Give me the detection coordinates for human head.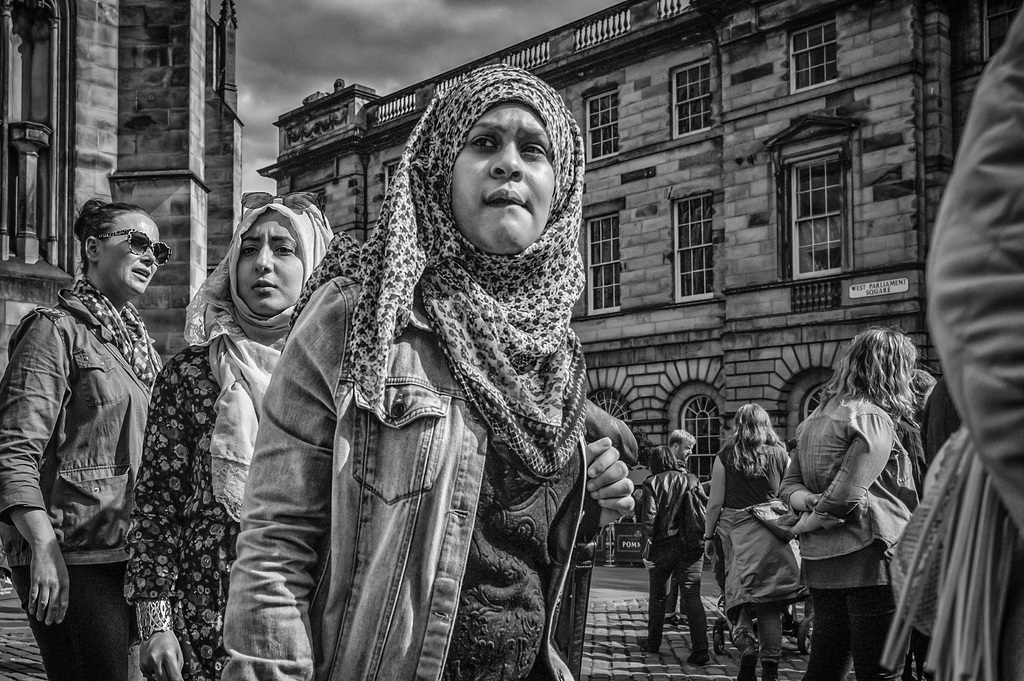
[left=431, top=79, right=580, bottom=241].
